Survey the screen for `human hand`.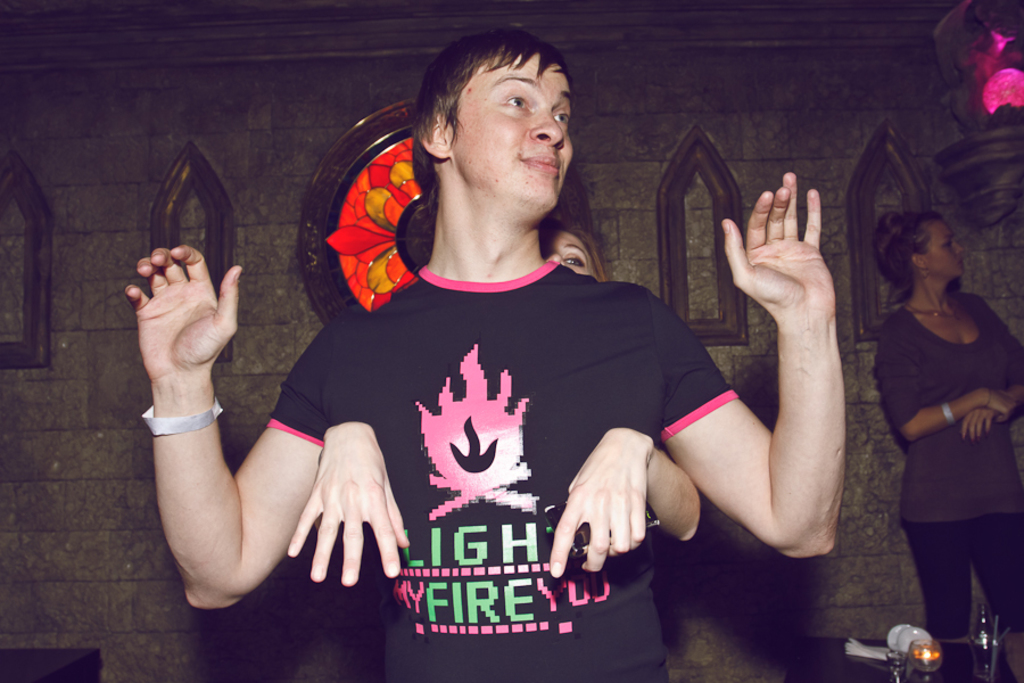
Survey found: box=[286, 422, 412, 587].
